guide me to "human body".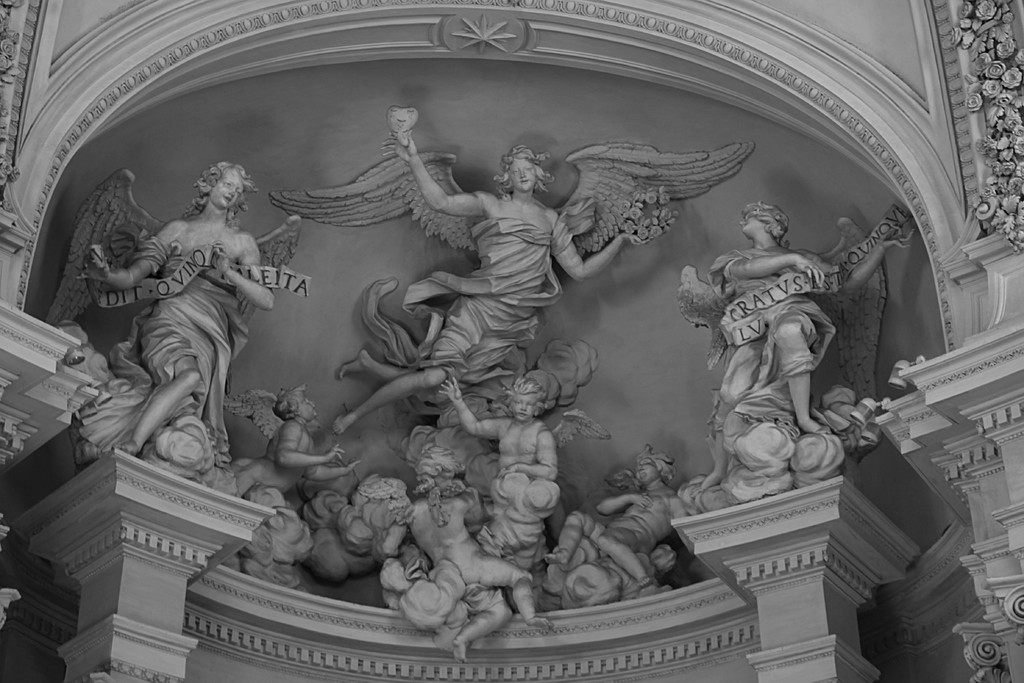
Guidance: {"x1": 435, "y1": 377, "x2": 559, "y2": 524}.
